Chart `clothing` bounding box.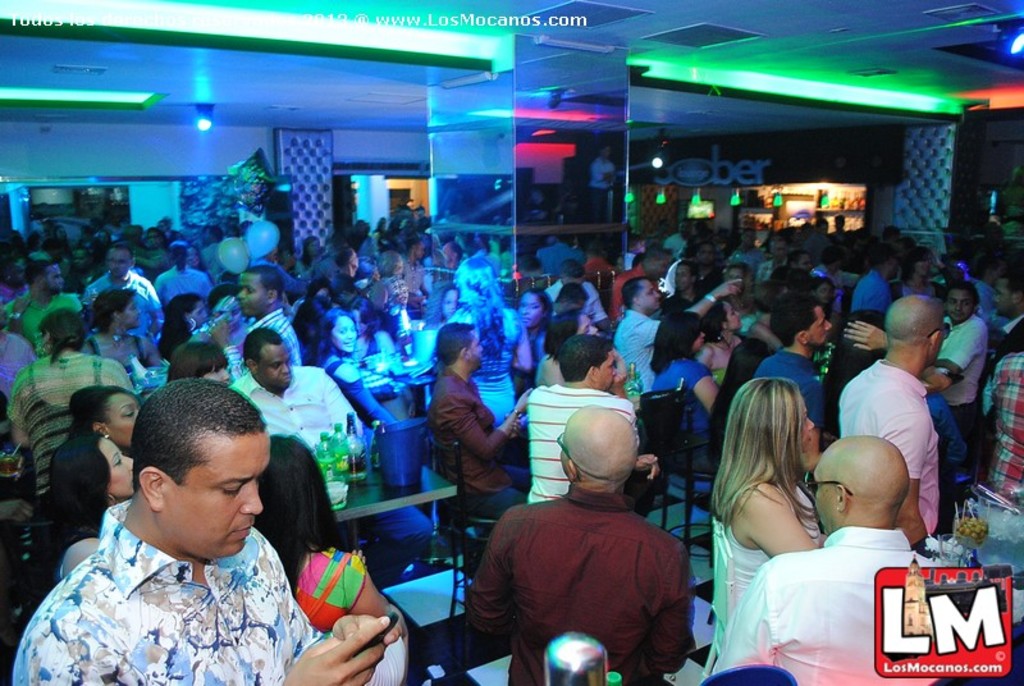
Charted: [4,288,86,328].
